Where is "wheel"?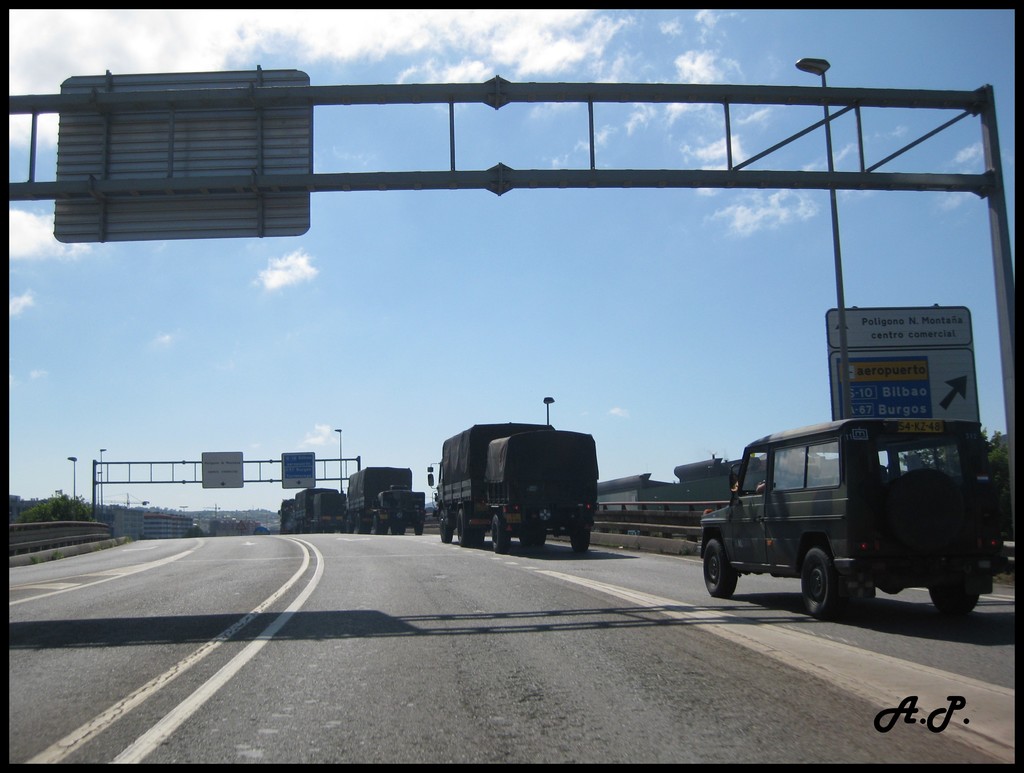
BBox(925, 586, 982, 619).
